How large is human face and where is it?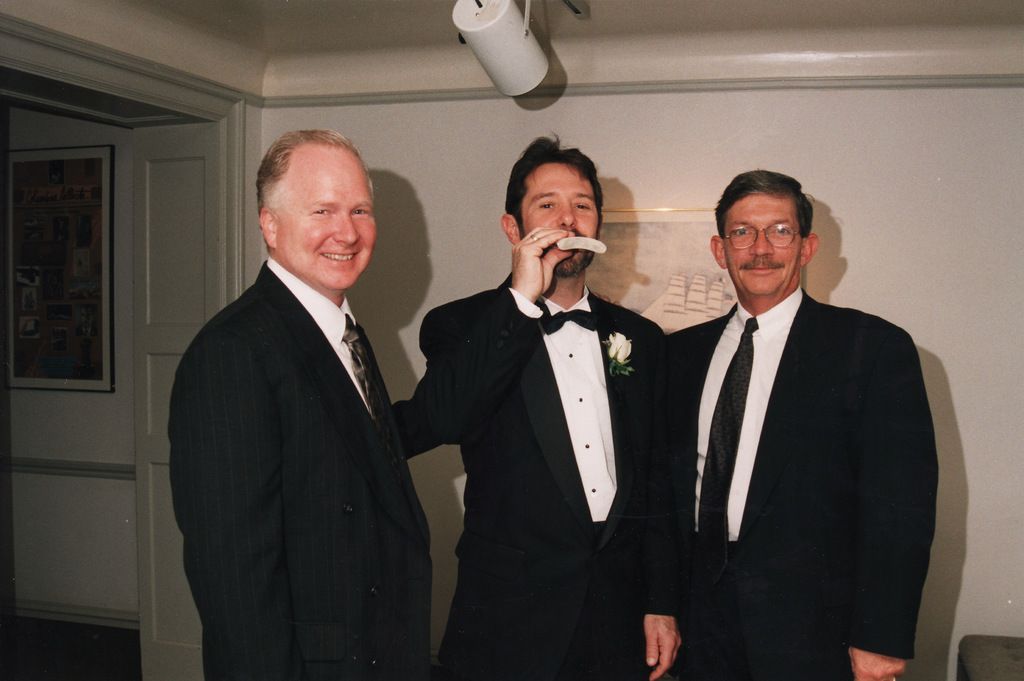
Bounding box: bbox=(723, 193, 800, 297).
